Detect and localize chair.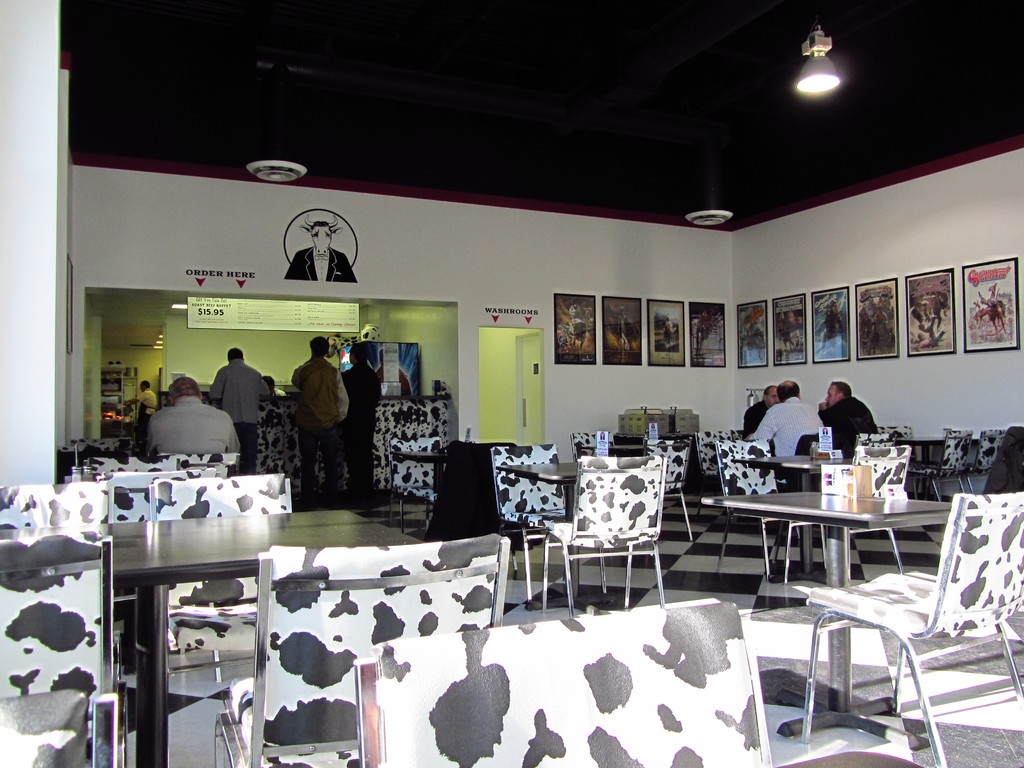
Localized at region(0, 537, 128, 767).
